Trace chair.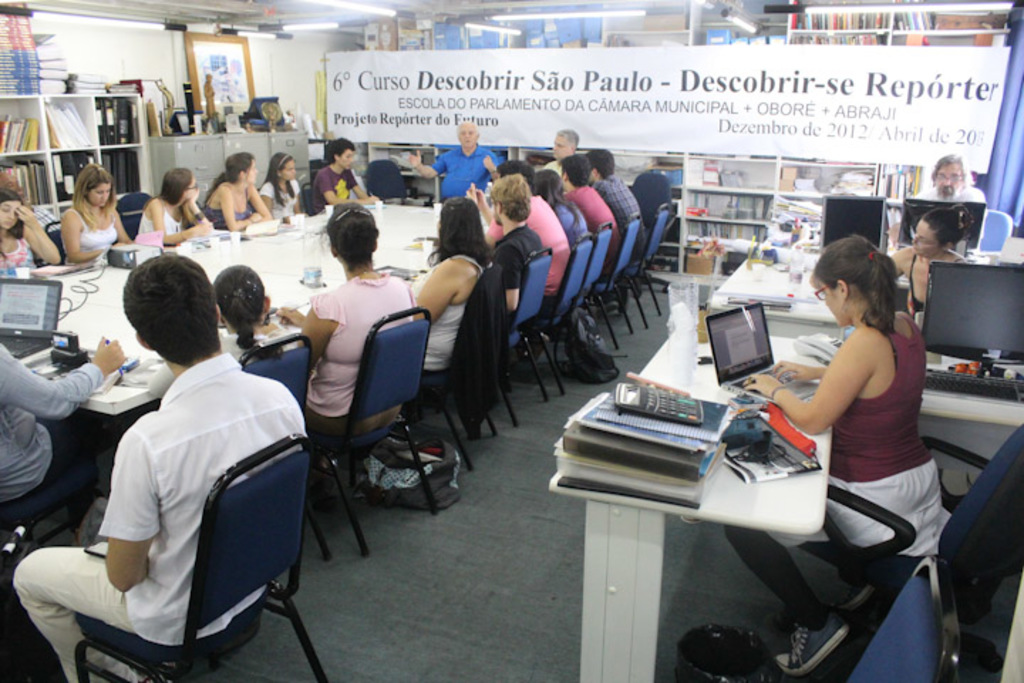
Traced to Rect(356, 162, 415, 209).
